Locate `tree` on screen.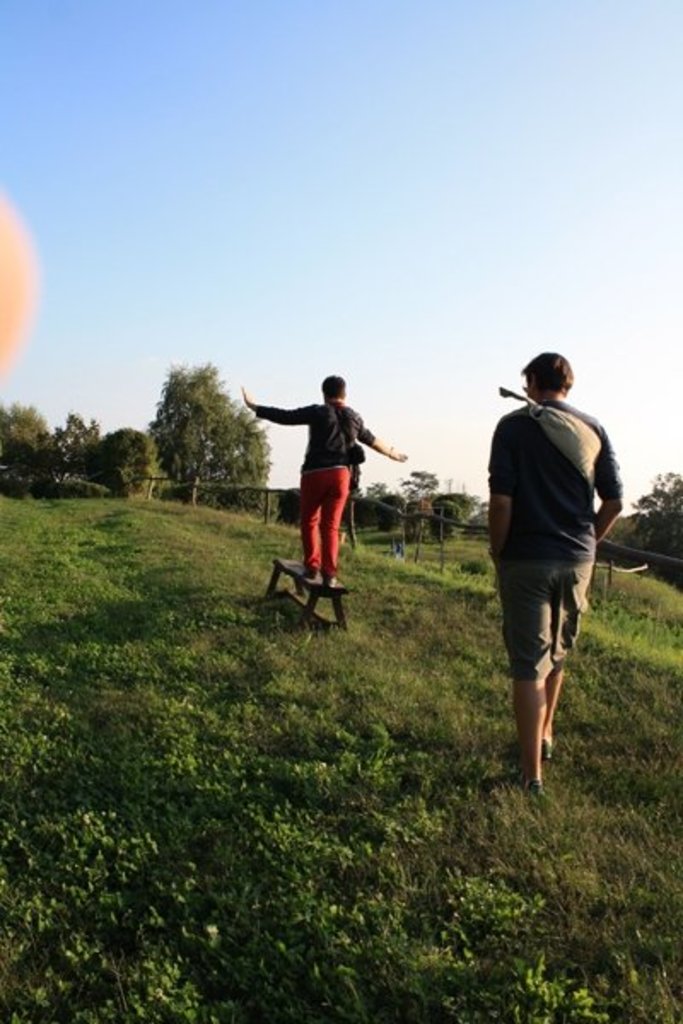
On screen at l=632, t=464, r=681, b=567.
